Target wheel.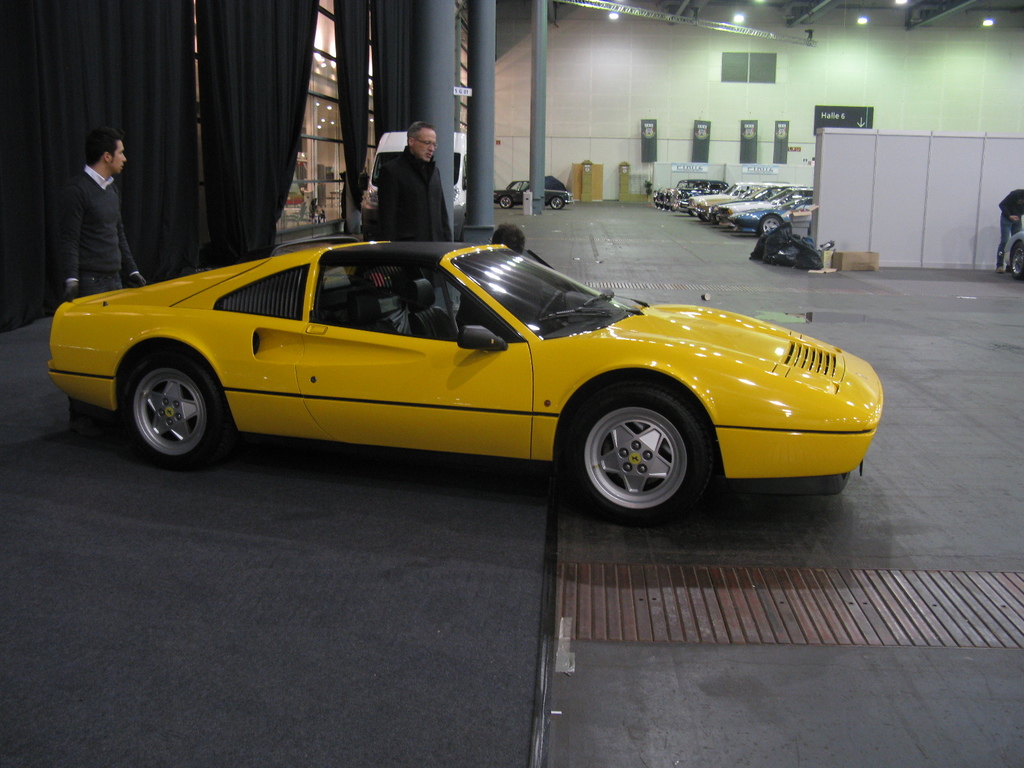
Target region: [500, 192, 511, 206].
